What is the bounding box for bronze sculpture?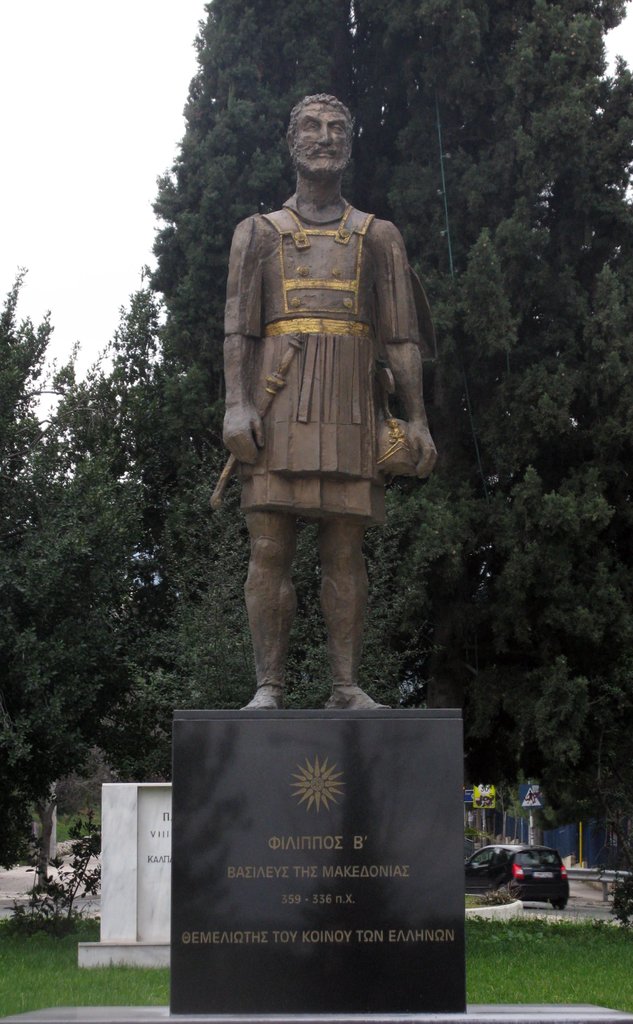
box(225, 93, 433, 710).
